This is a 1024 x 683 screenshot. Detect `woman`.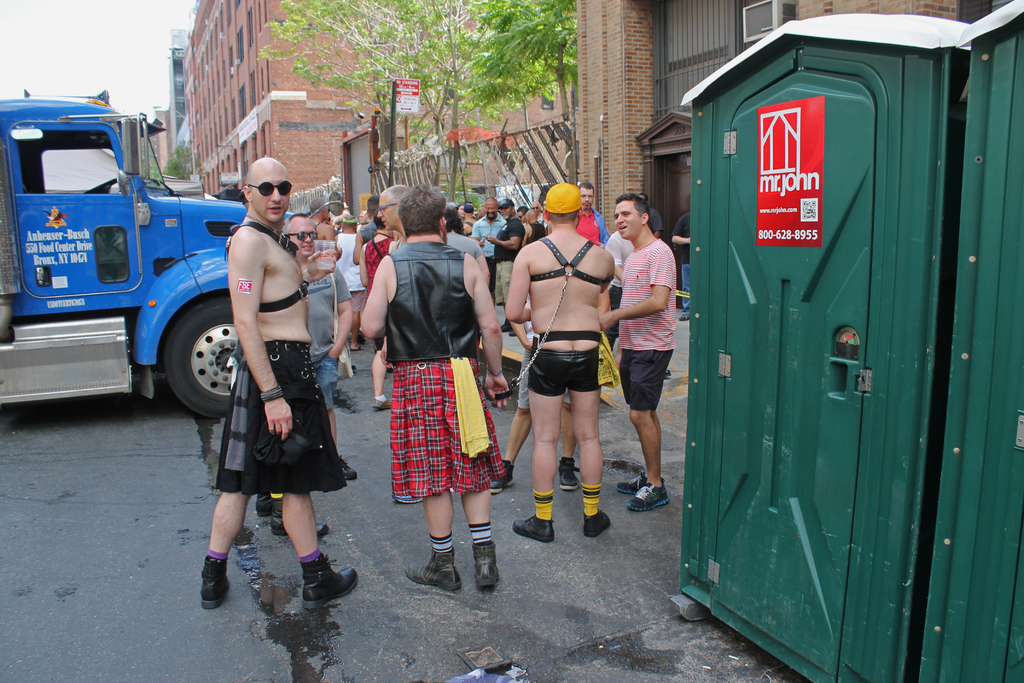
463, 205, 477, 239.
